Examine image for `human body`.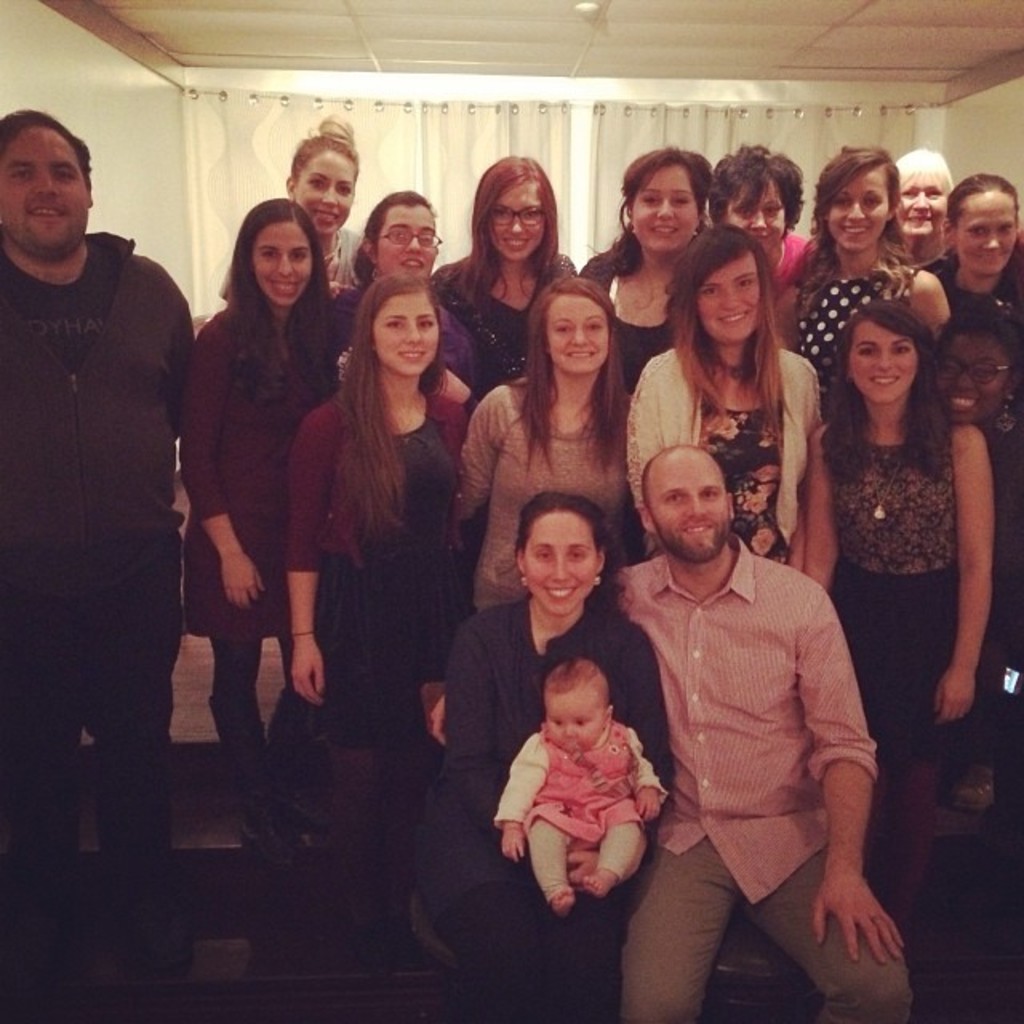
Examination result: 0, 227, 195, 990.
